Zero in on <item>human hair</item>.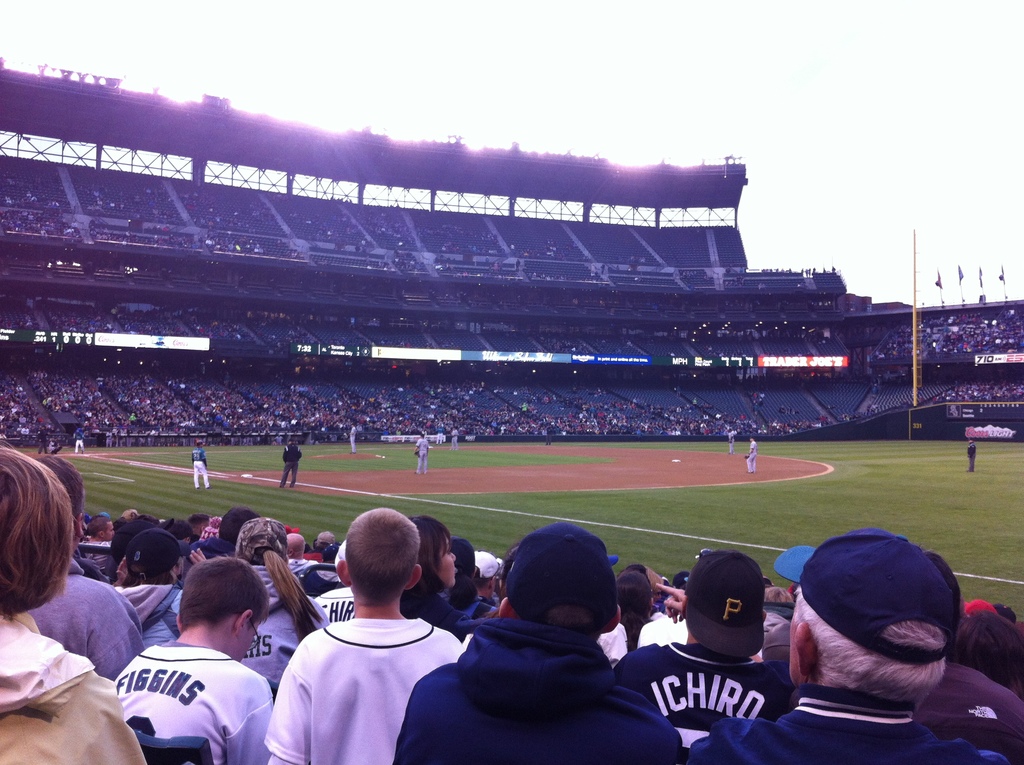
Zeroed in: rect(253, 547, 323, 638).
